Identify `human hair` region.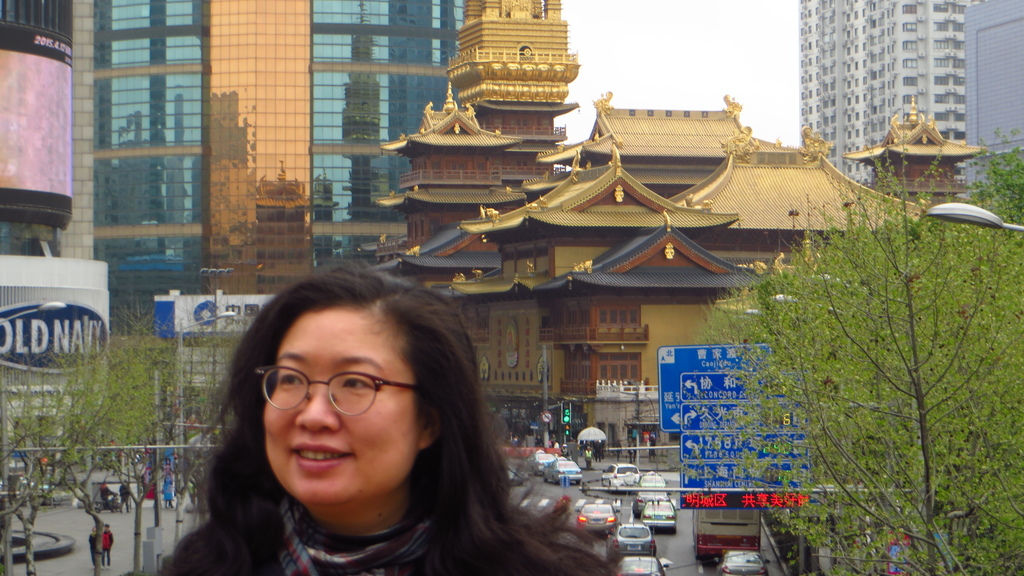
Region: bbox=[193, 259, 539, 575].
